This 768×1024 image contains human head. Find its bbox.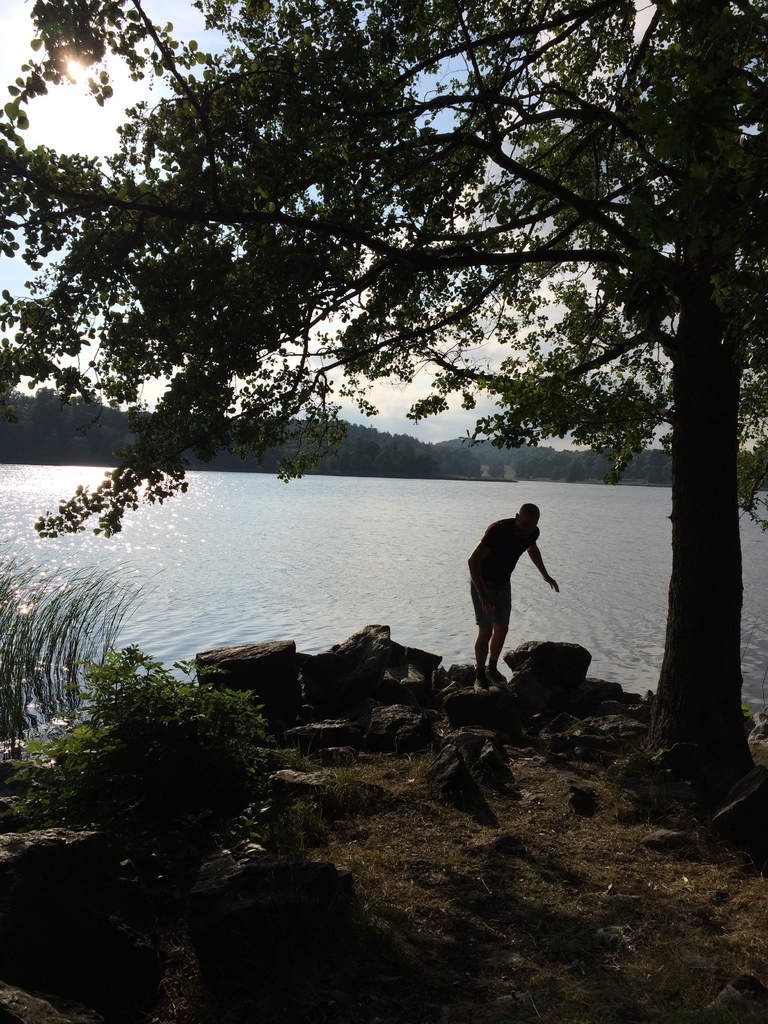
x1=519 y1=504 x2=540 y2=523.
